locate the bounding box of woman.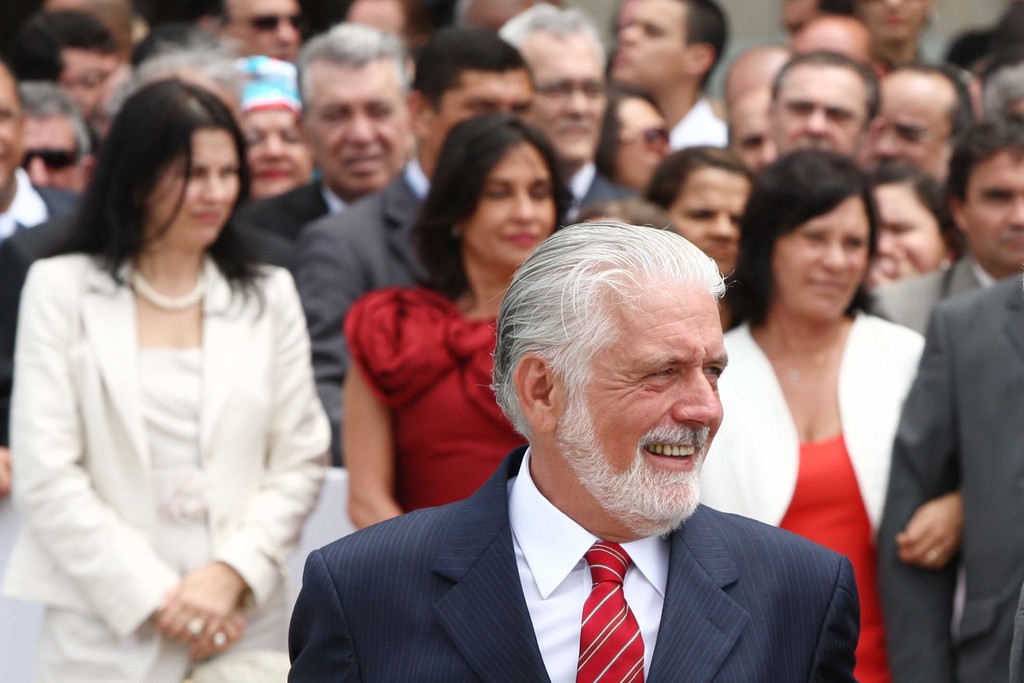
Bounding box: (340, 110, 581, 528).
